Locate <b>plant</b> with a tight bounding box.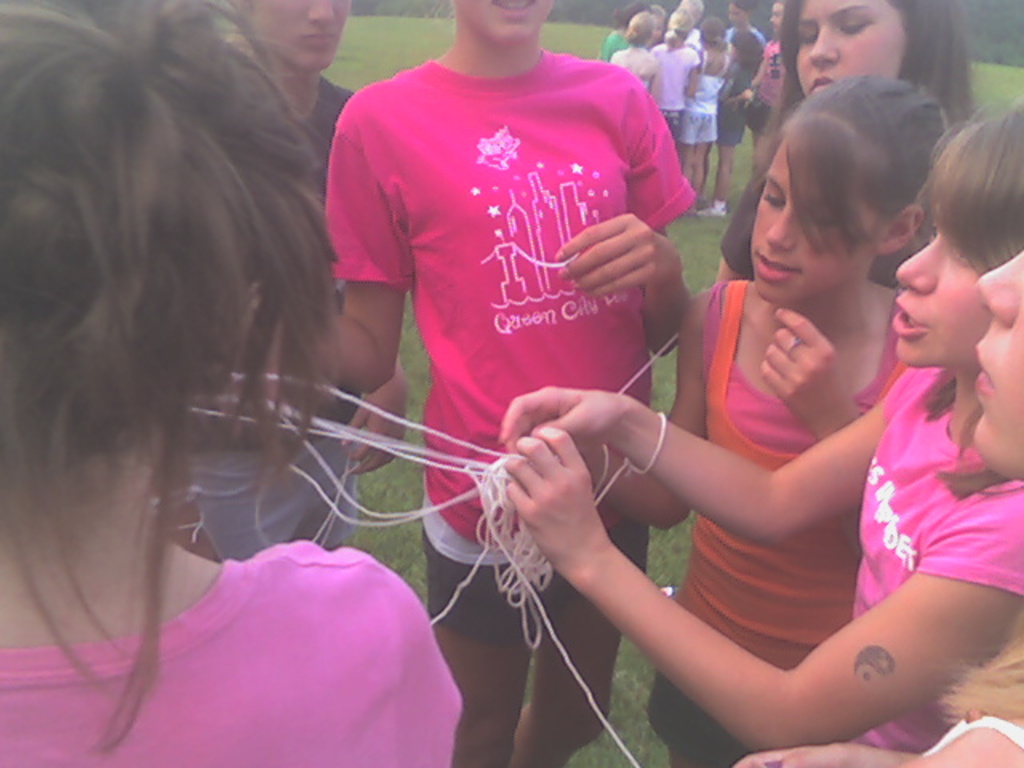
box(398, 424, 424, 451).
